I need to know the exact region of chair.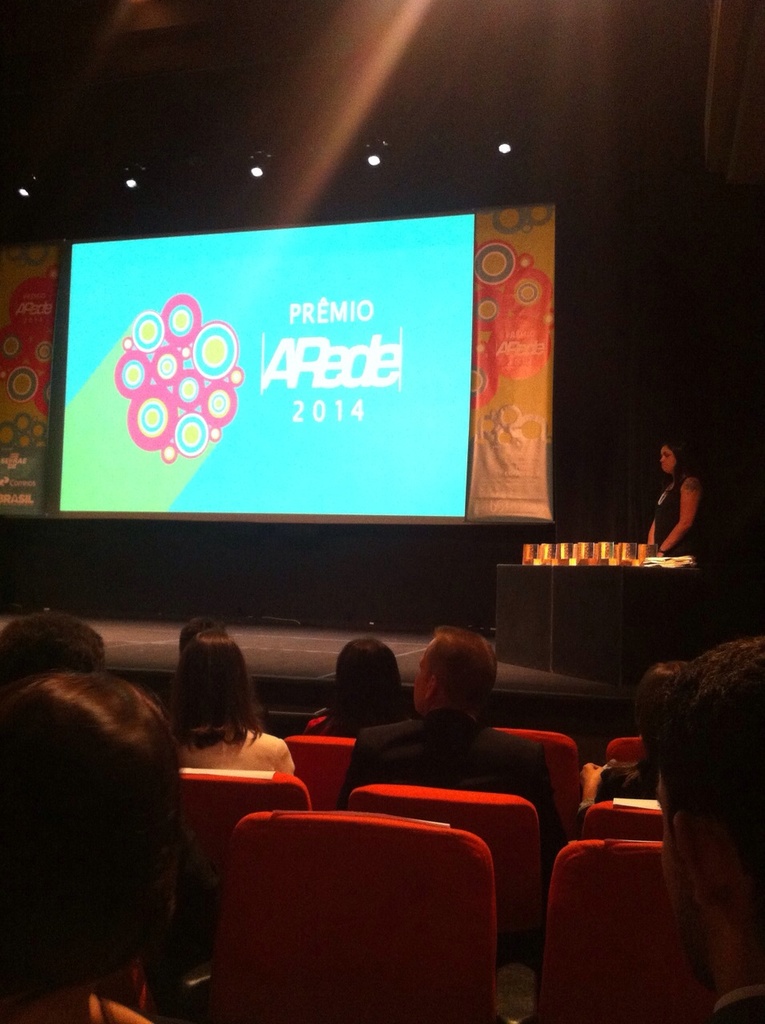
Region: 595,732,648,769.
